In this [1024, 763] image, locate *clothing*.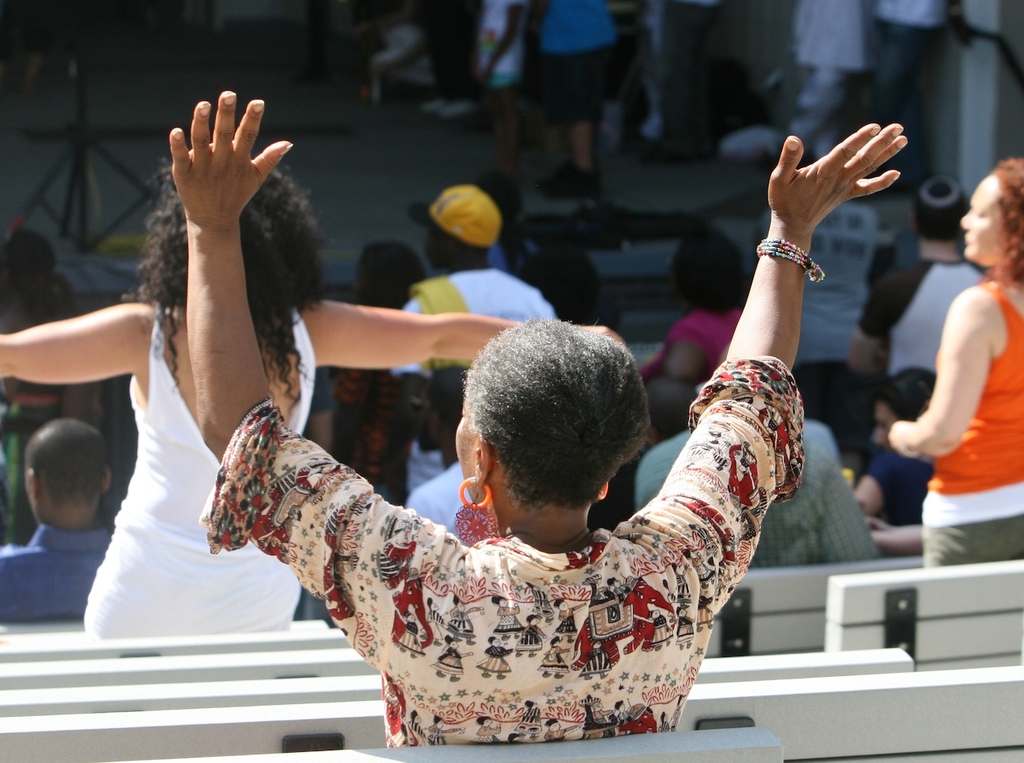
Bounding box: {"x1": 635, "y1": 429, "x2": 883, "y2": 571}.
